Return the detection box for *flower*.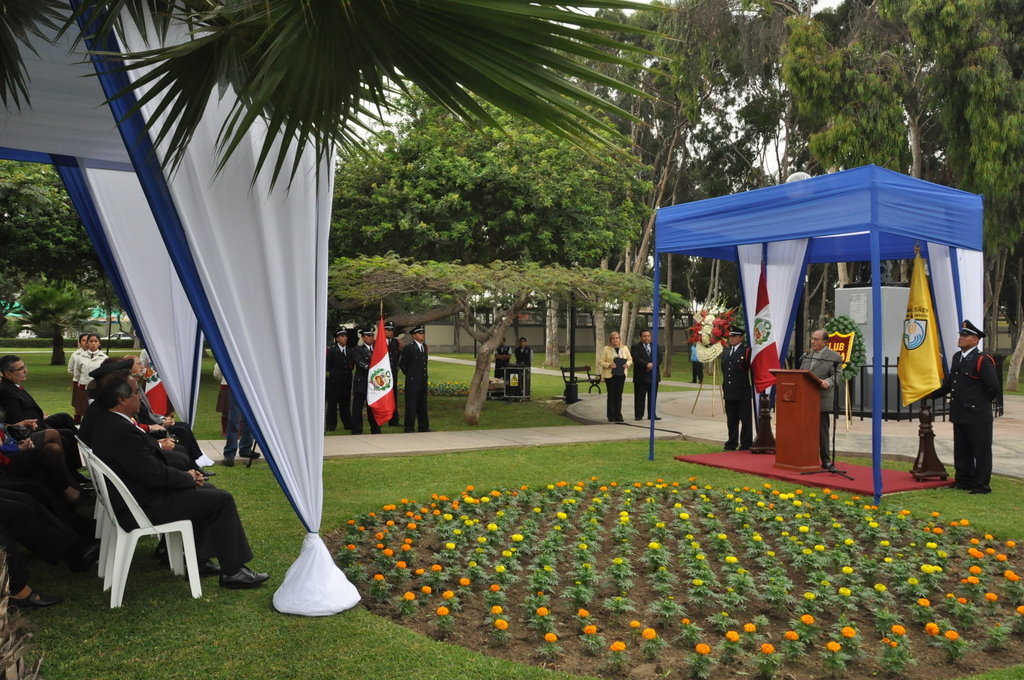
pyautogui.locateOnScreen(791, 499, 803, 509).
